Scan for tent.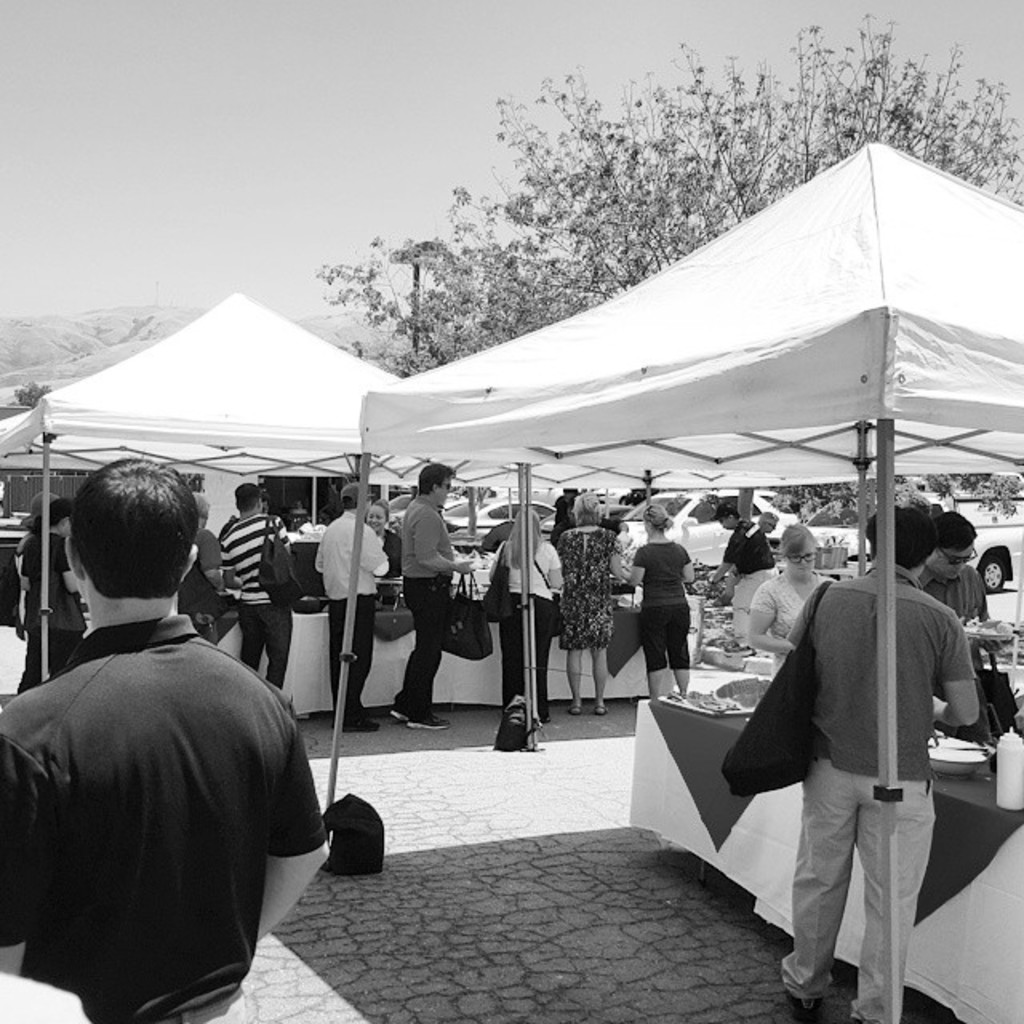
Scan result: (left=0, top=283, right=450, bottom=752).
